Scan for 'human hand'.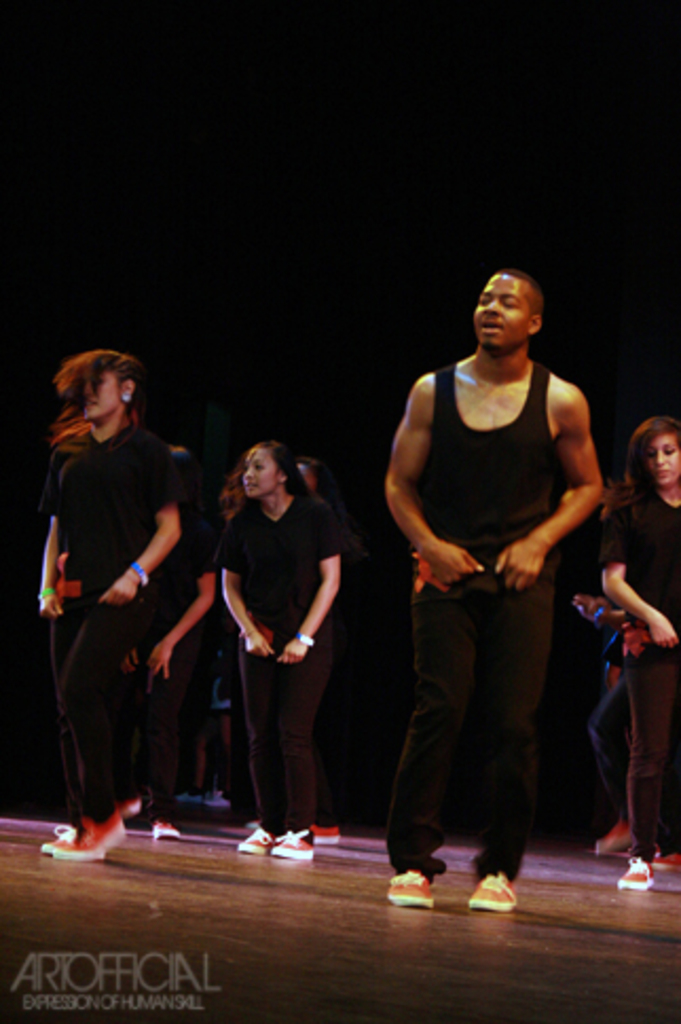
Scan result: box(237, 633, 275, 660).
